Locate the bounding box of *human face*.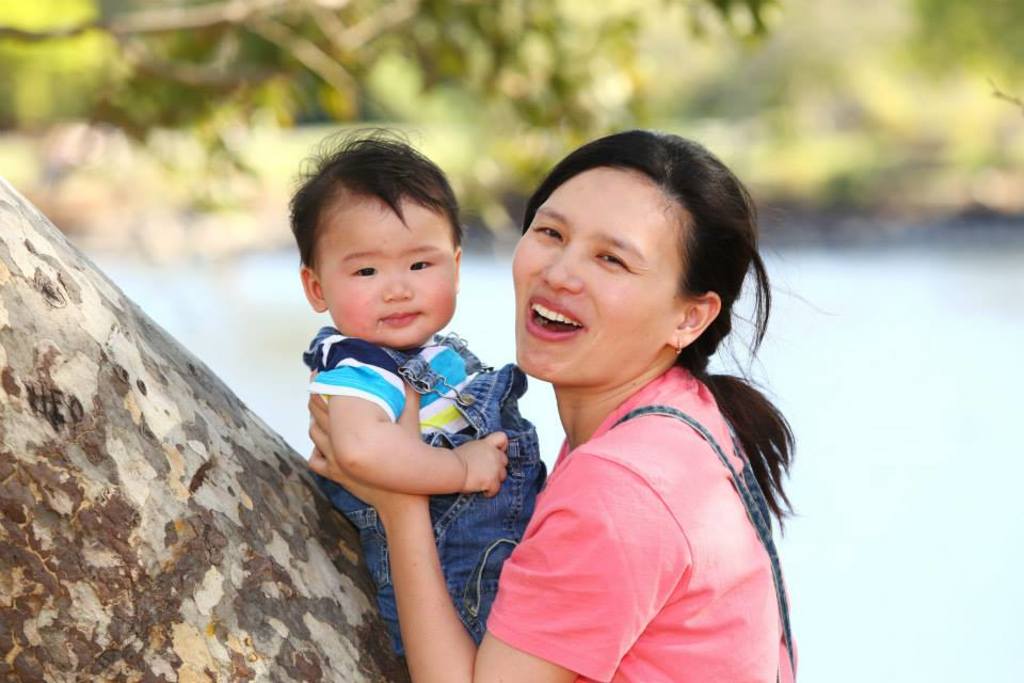
Bounding box: 508 174 684 383.
